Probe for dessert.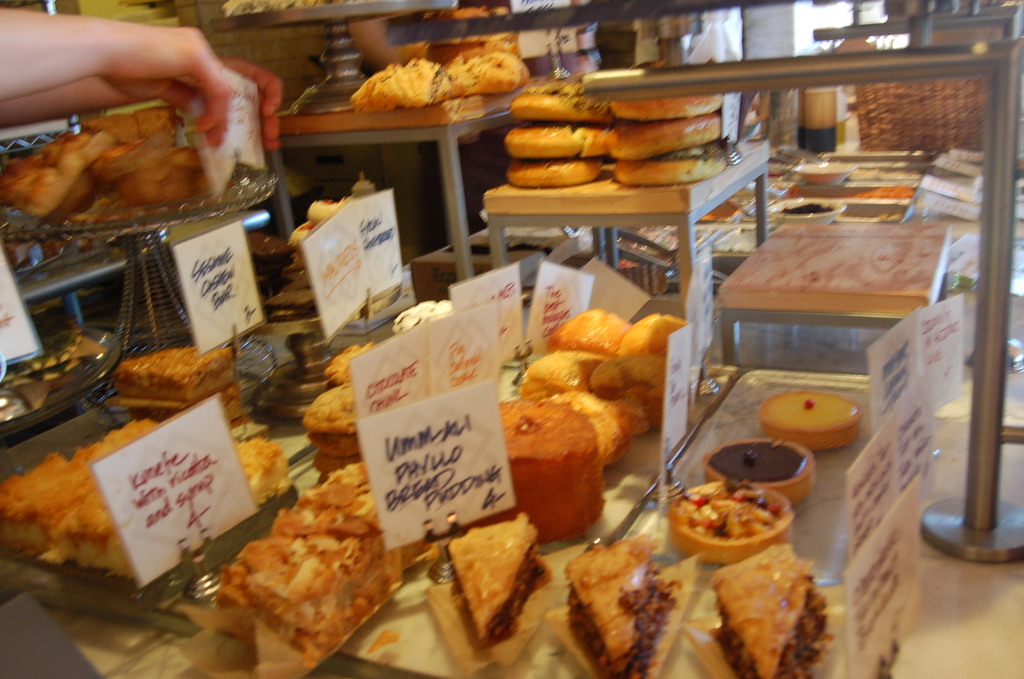
Probe result: 553,536,671,669.
